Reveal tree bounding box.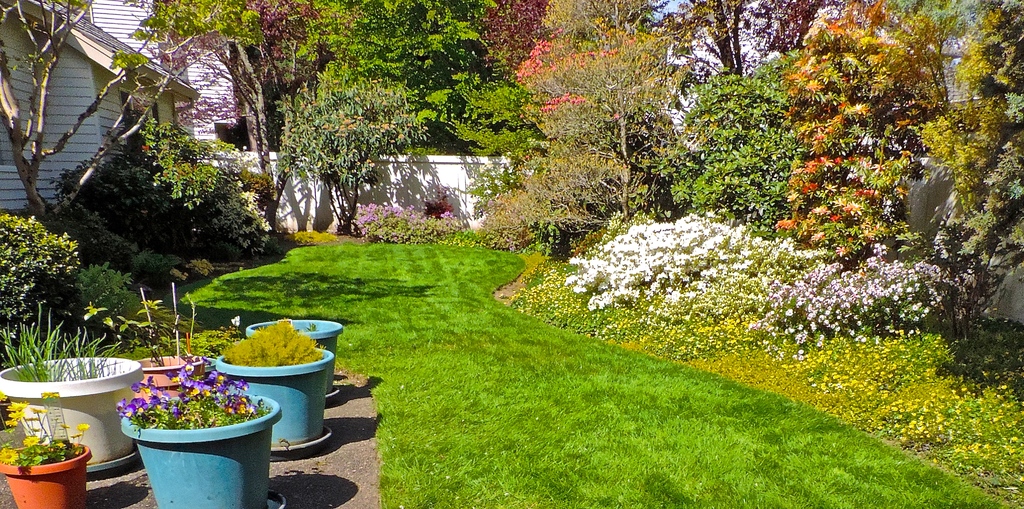
Revealed: <box>783,11,948,272</box>.
